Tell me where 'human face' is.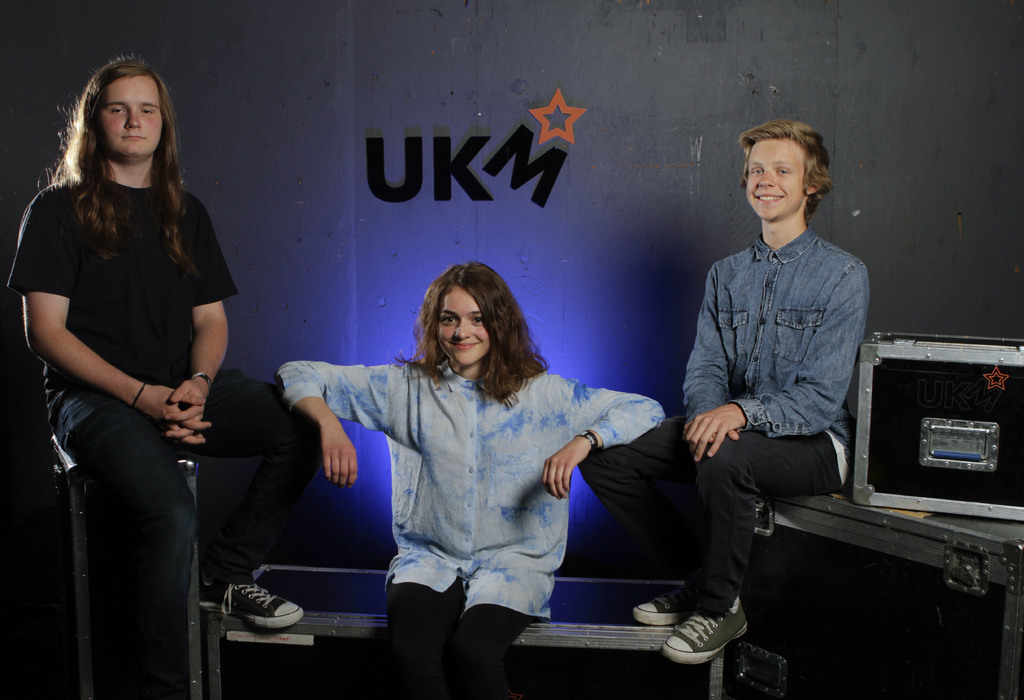
'human face' is at bbox=(99, 81, 162, 158).
